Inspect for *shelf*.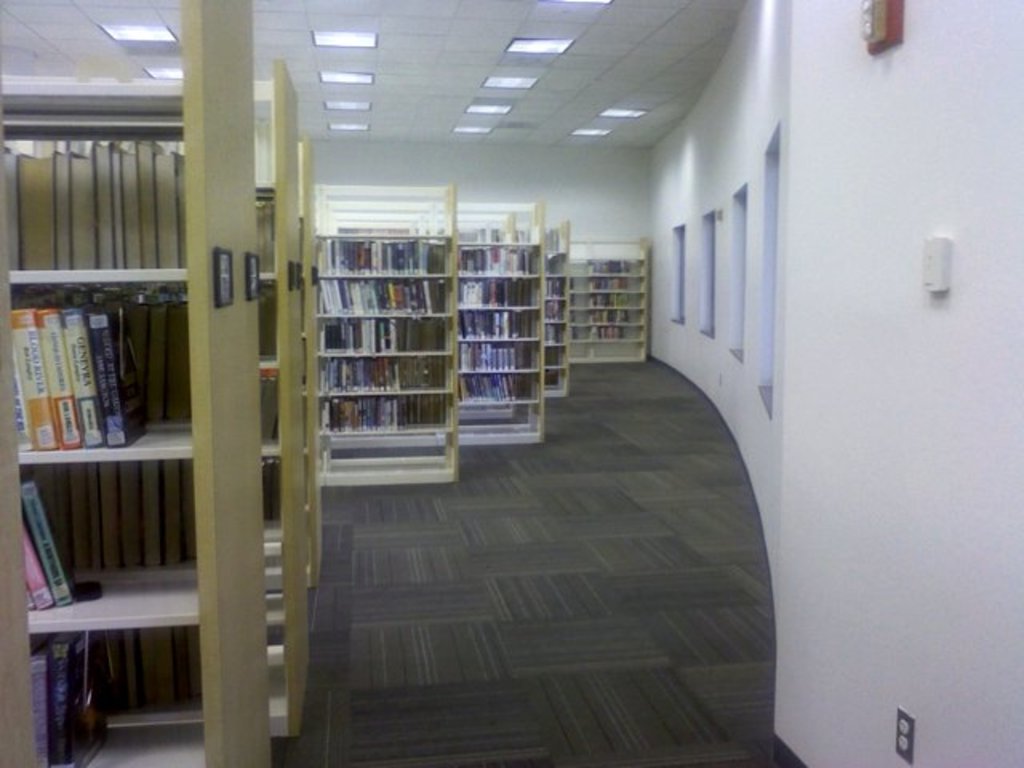
Inspection: x1=462 y1=198 x2=546 y2=448.
